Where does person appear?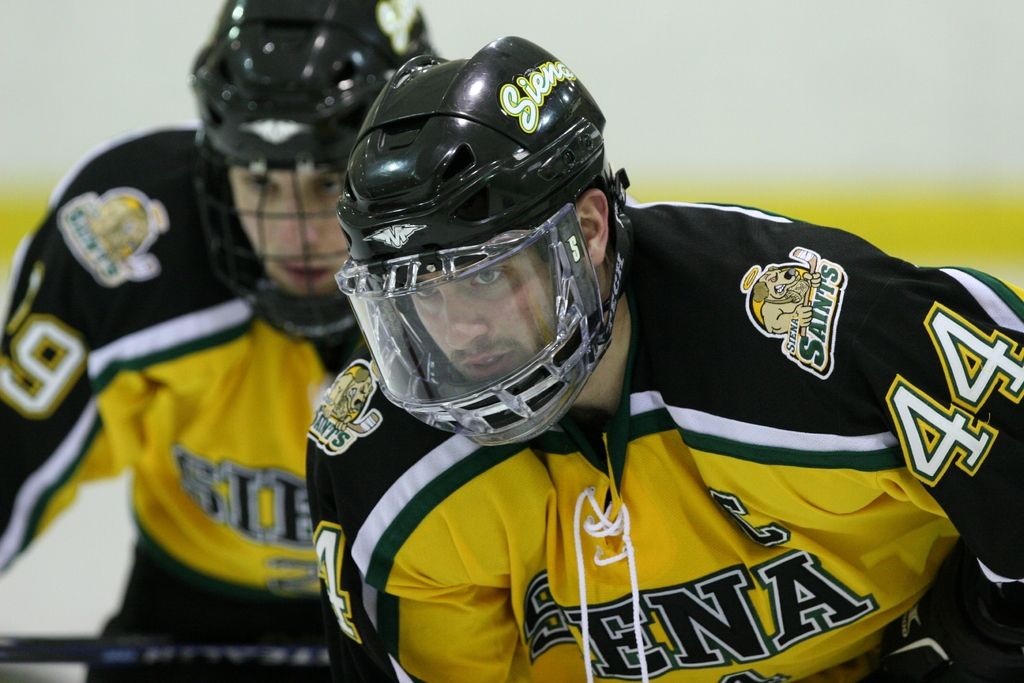
Appears at l=349, t=37, r=986, b=671.
